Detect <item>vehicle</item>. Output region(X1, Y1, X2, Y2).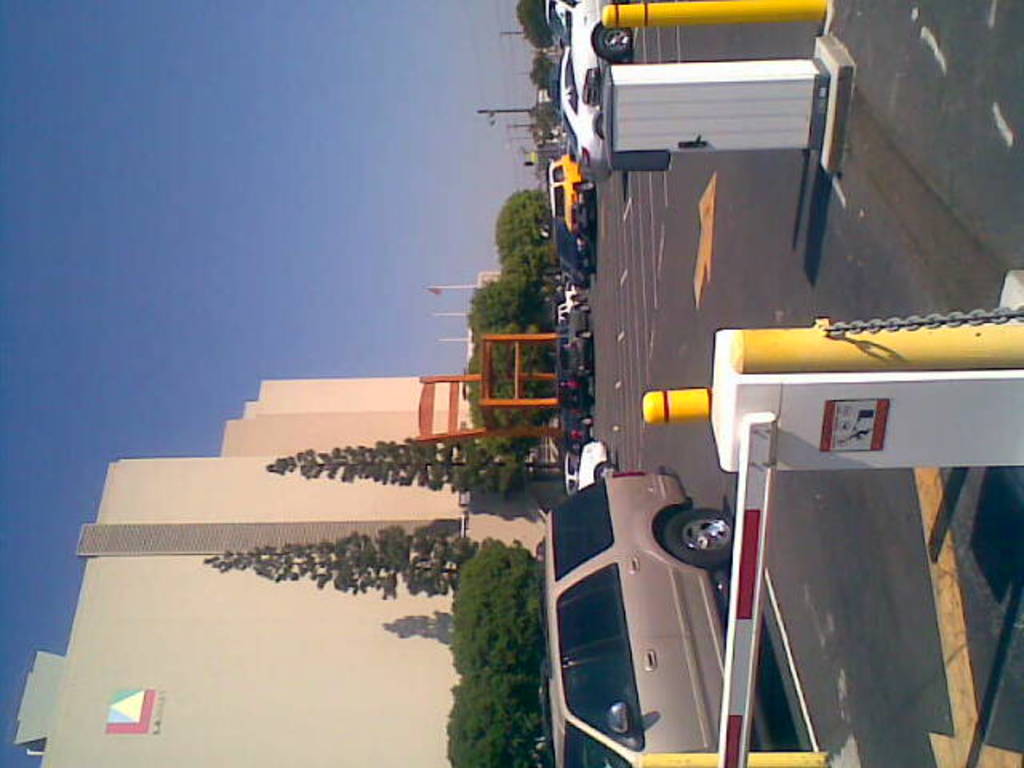
region(552, 251, 600, 291).
